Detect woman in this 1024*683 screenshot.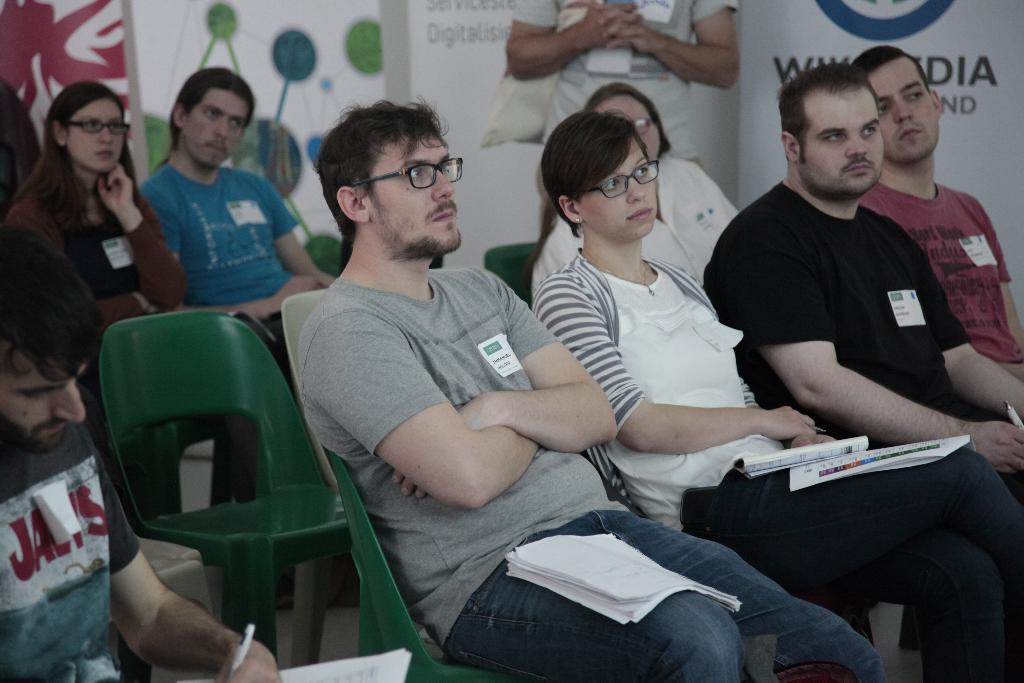
Detection: region(534, 108, 1023, 682).
